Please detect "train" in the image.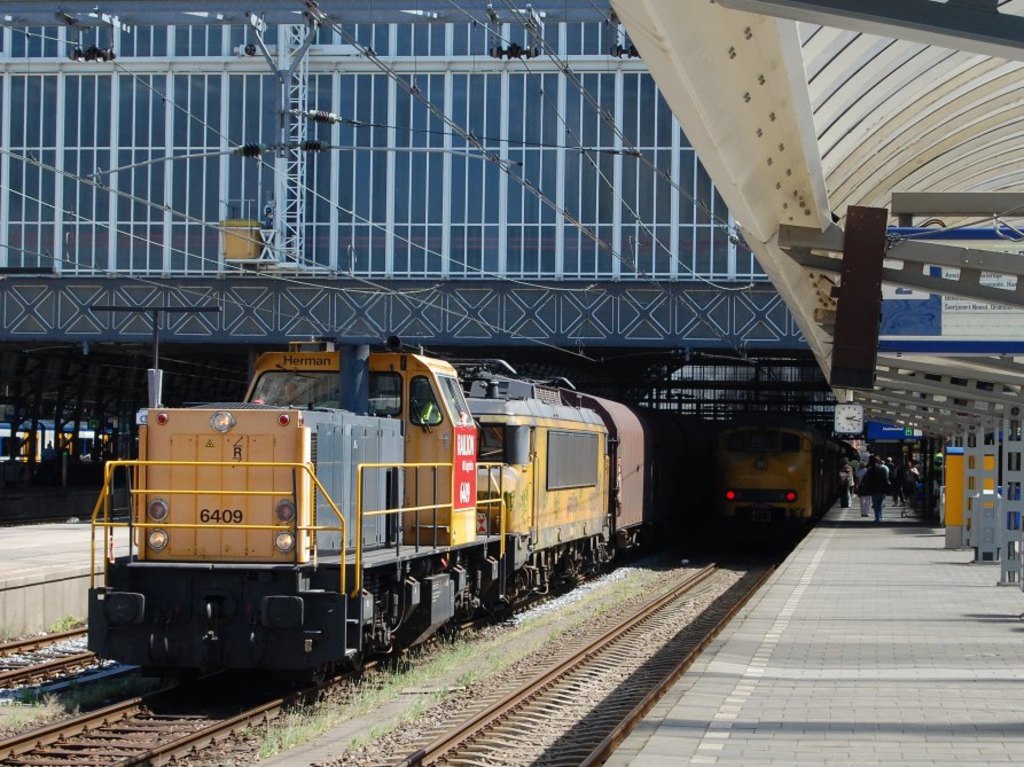
region(714, 420, 847, 550).
